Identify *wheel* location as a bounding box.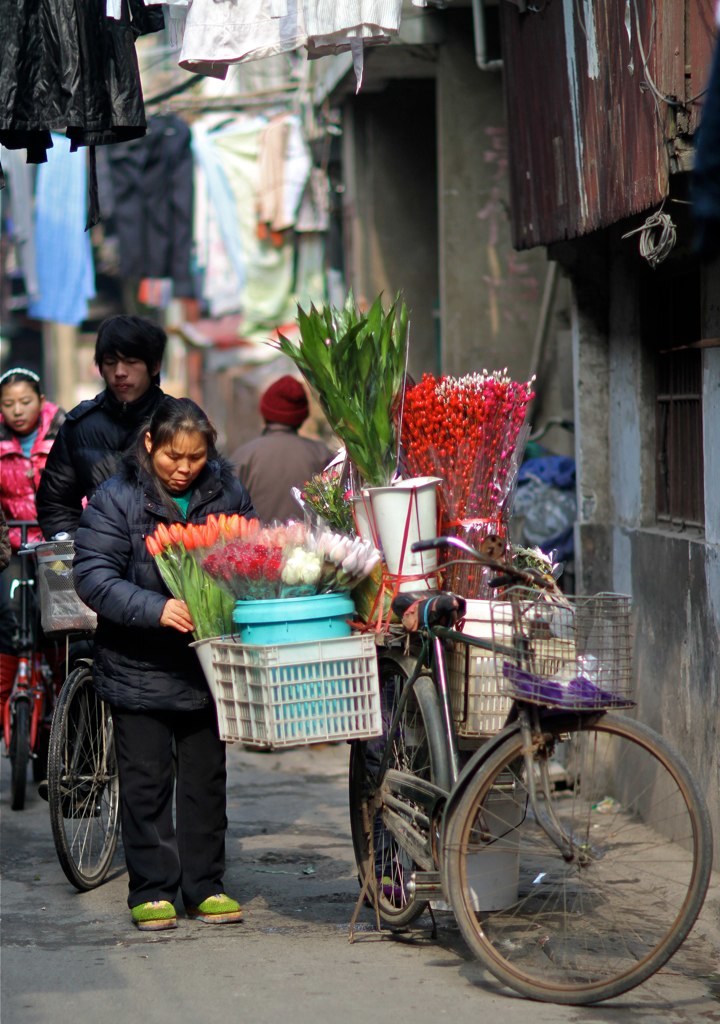
BBox(350, 656, 428, 916).
